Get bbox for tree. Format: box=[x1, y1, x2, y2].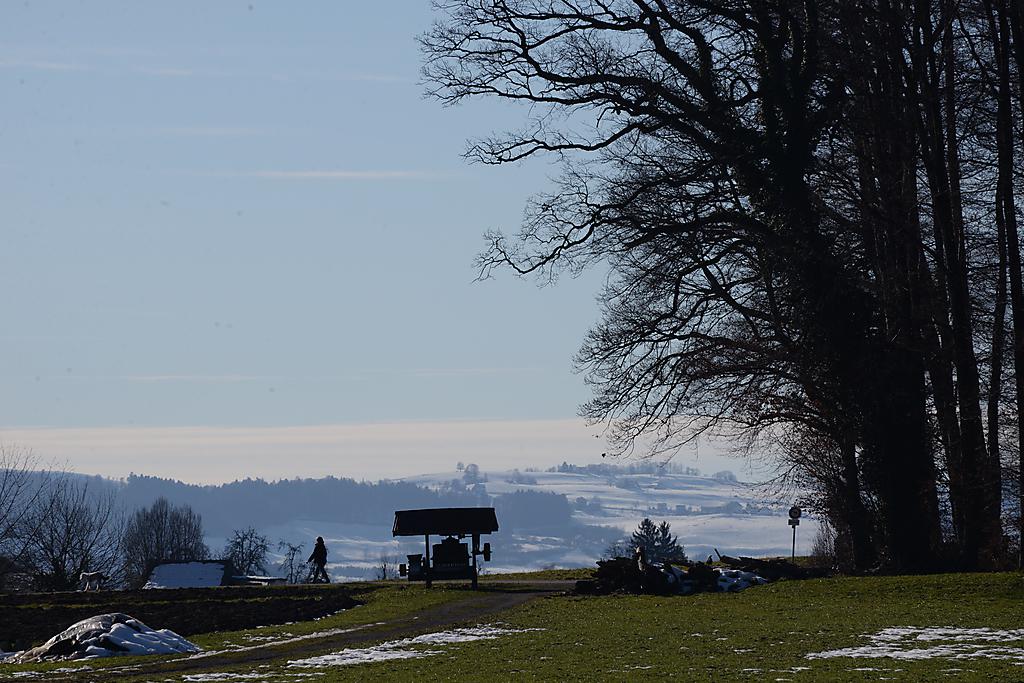
box=[222, 522, 269, 573].
